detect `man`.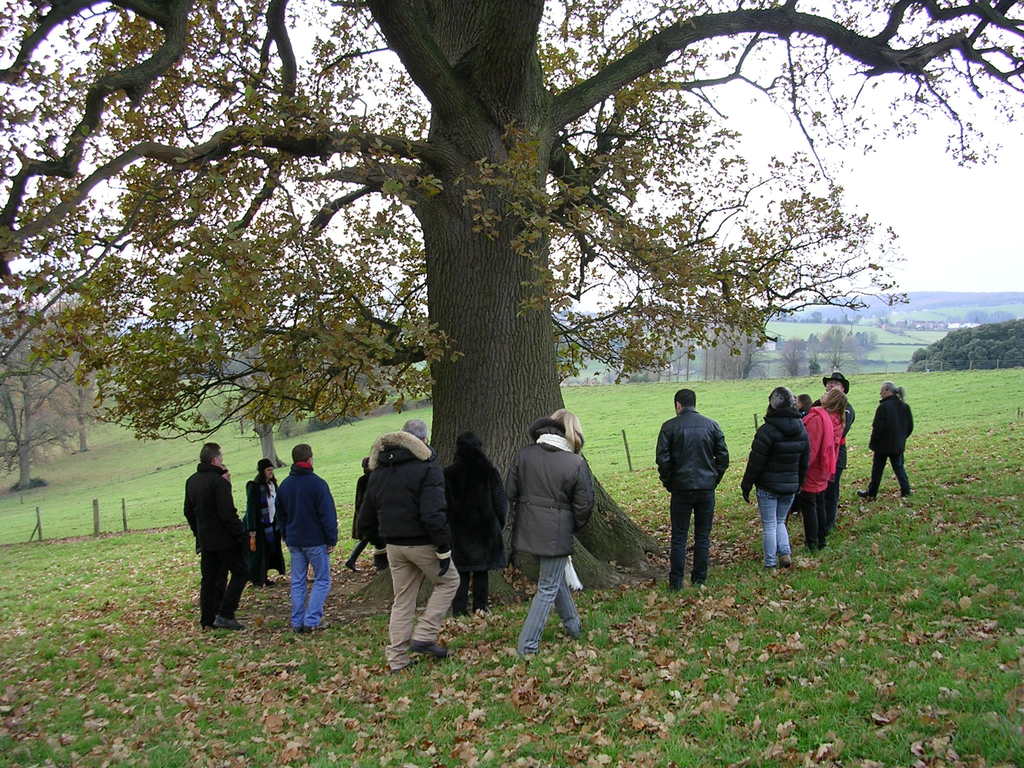
Detected at pyautogui.locateOnScreen(650, 383, 731, 596).
